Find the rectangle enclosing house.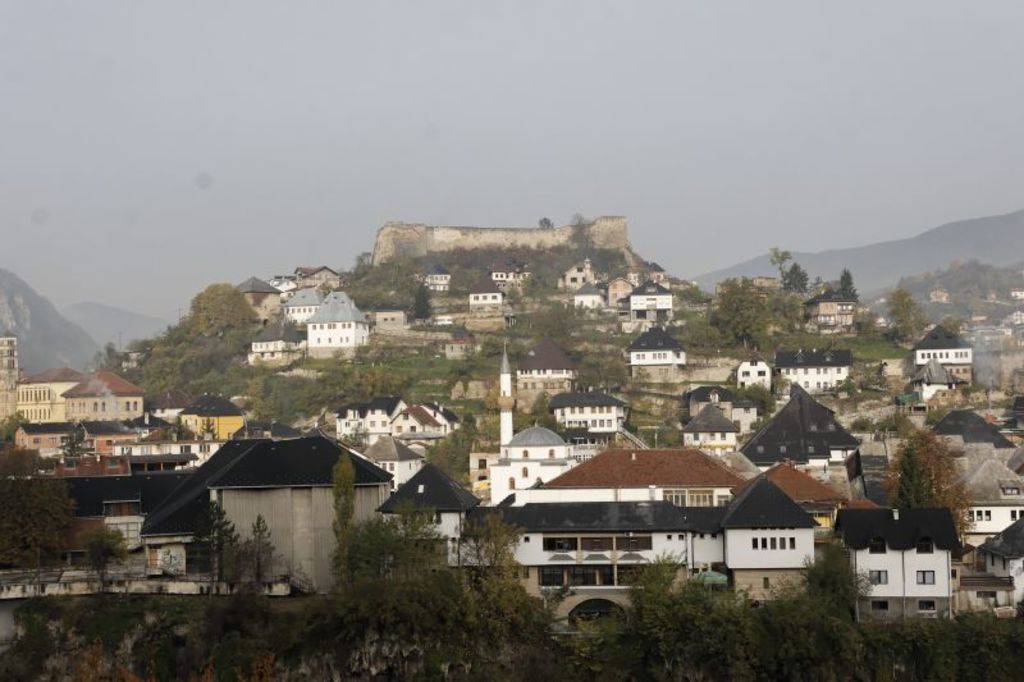
l=741, t=354, r=768, b=389.
